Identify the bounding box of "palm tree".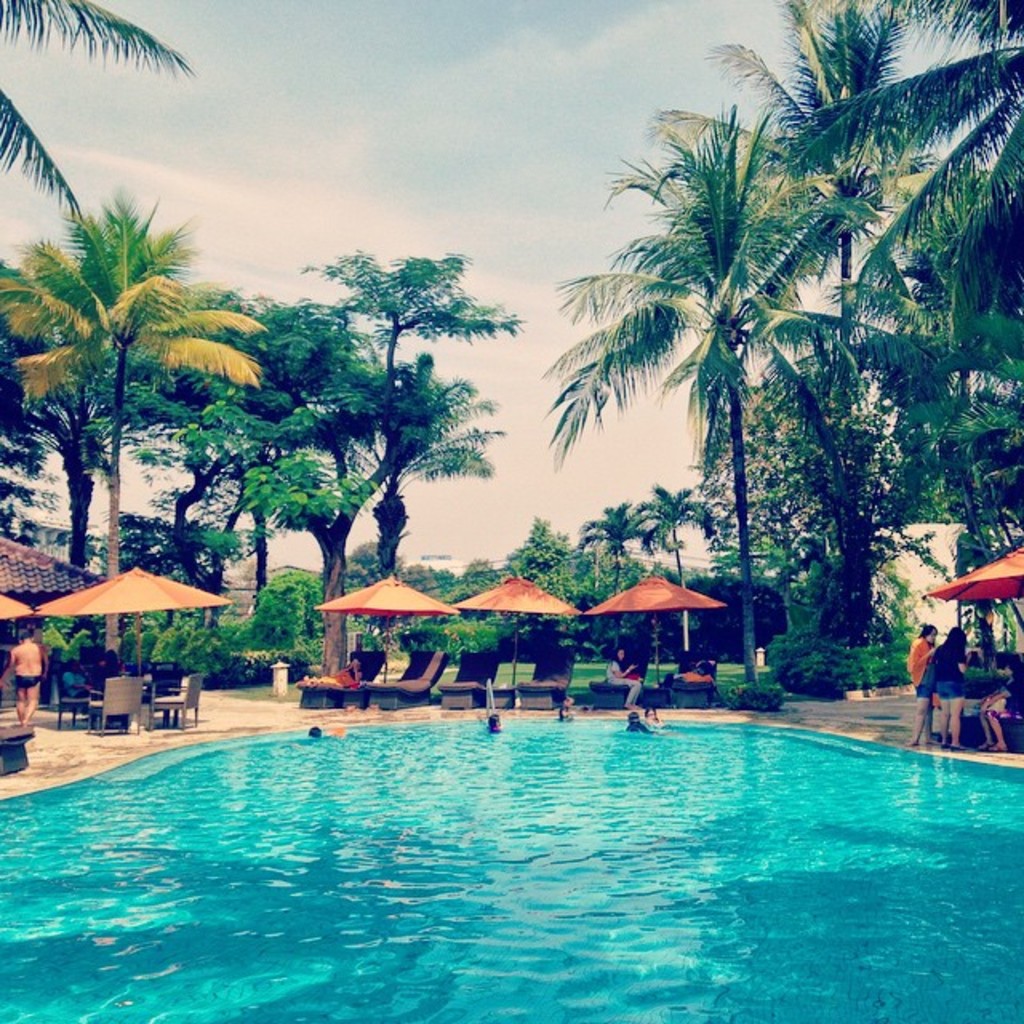
left=558, top=85, right=946, bottom=720.
